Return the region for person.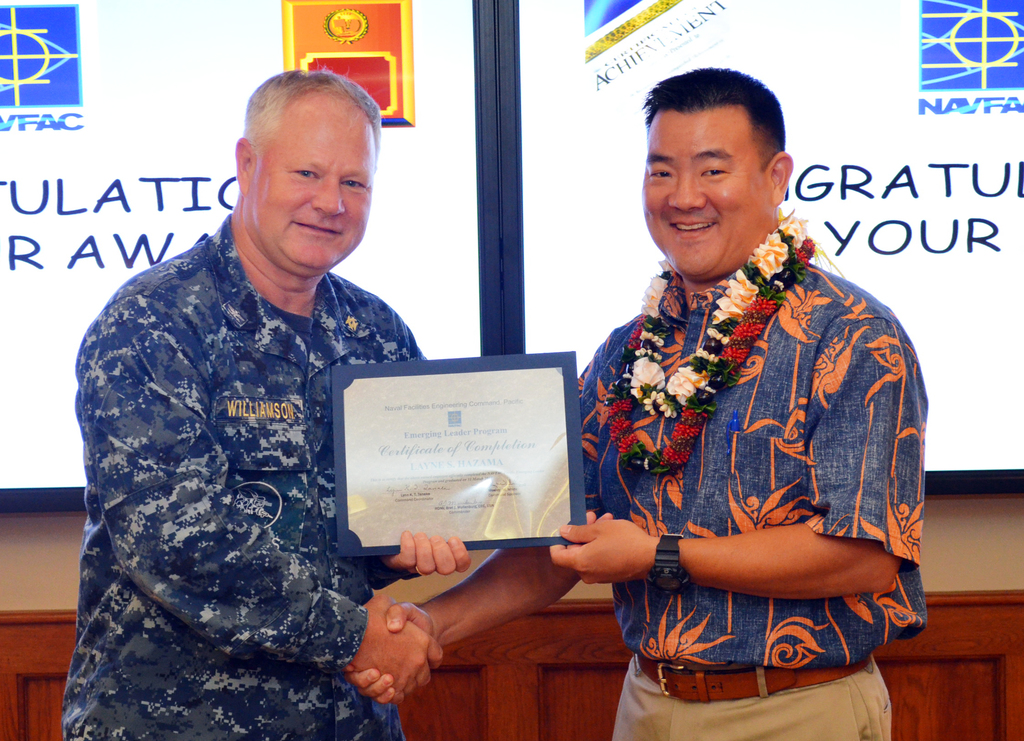
[75,70,452,740].
